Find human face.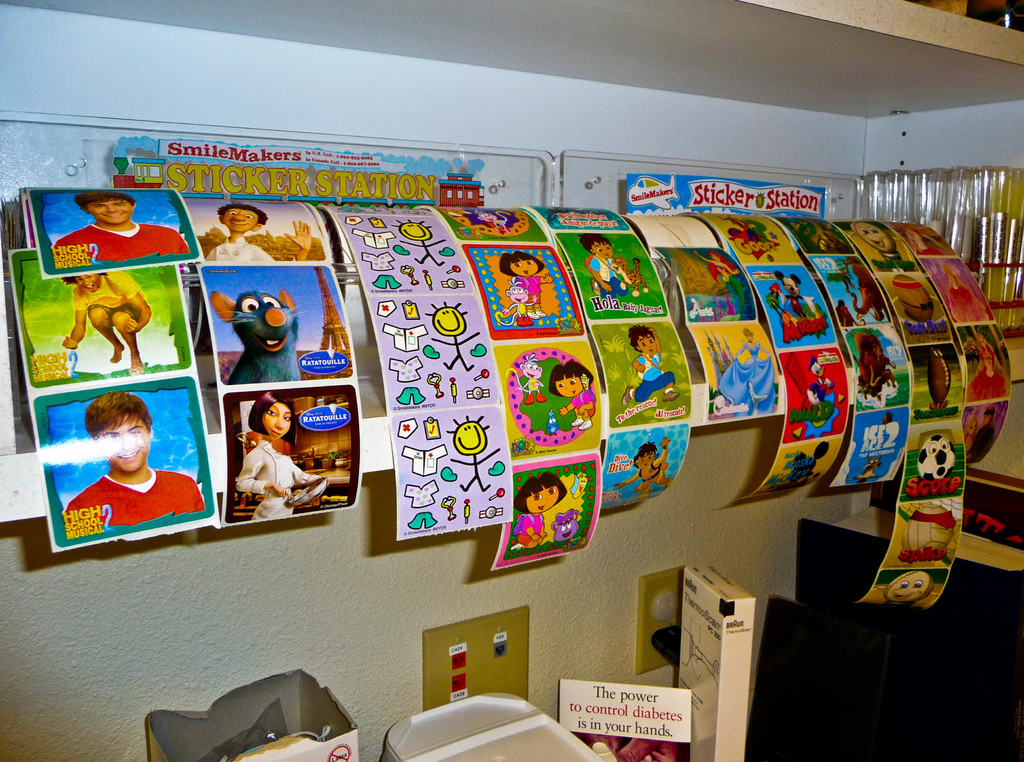
rect(637, 339, 658, 356).
